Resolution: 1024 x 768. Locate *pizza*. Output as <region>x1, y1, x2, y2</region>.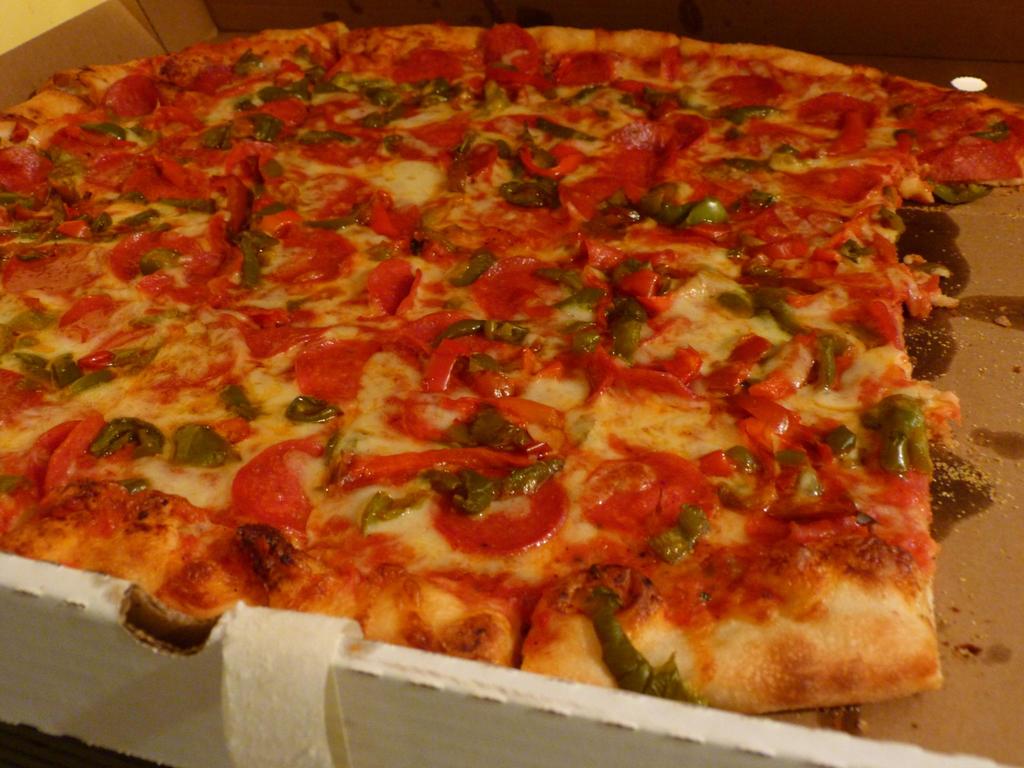
<region>0, 13, 975, 718</region>.
